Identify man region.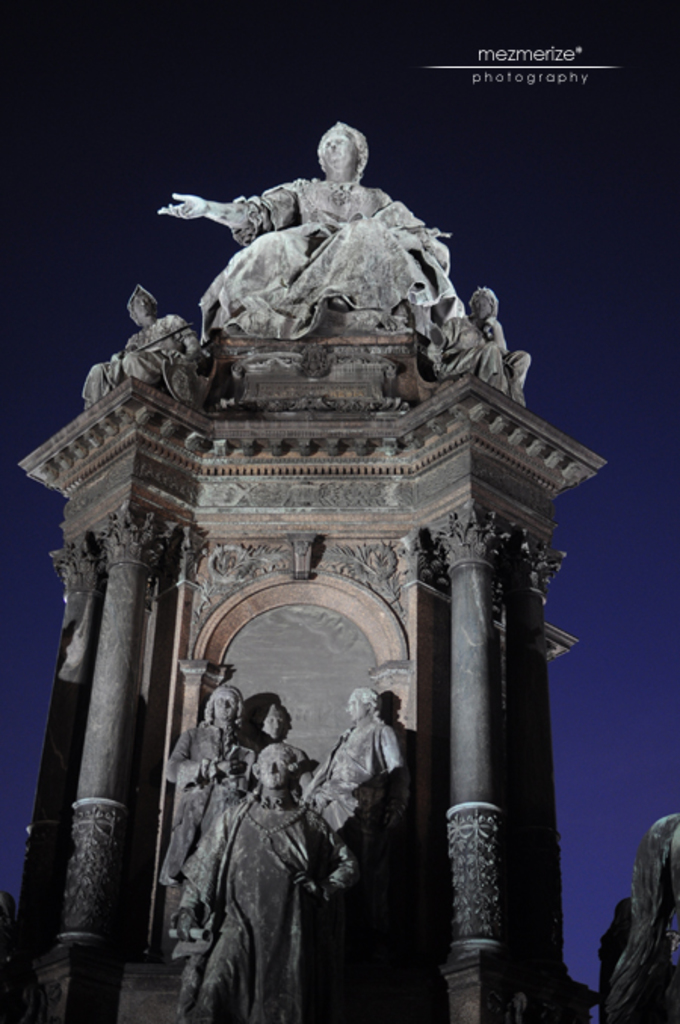
Region: 310 687 402 862.
